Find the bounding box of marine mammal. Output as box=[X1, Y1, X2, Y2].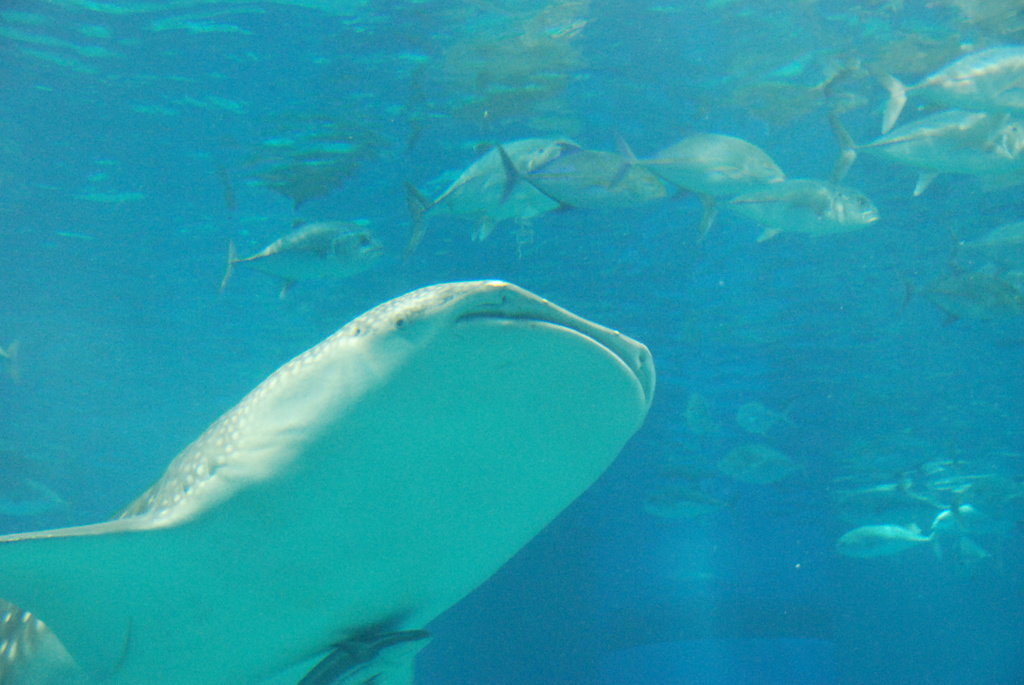
box=[620, 120, 844, 236].
